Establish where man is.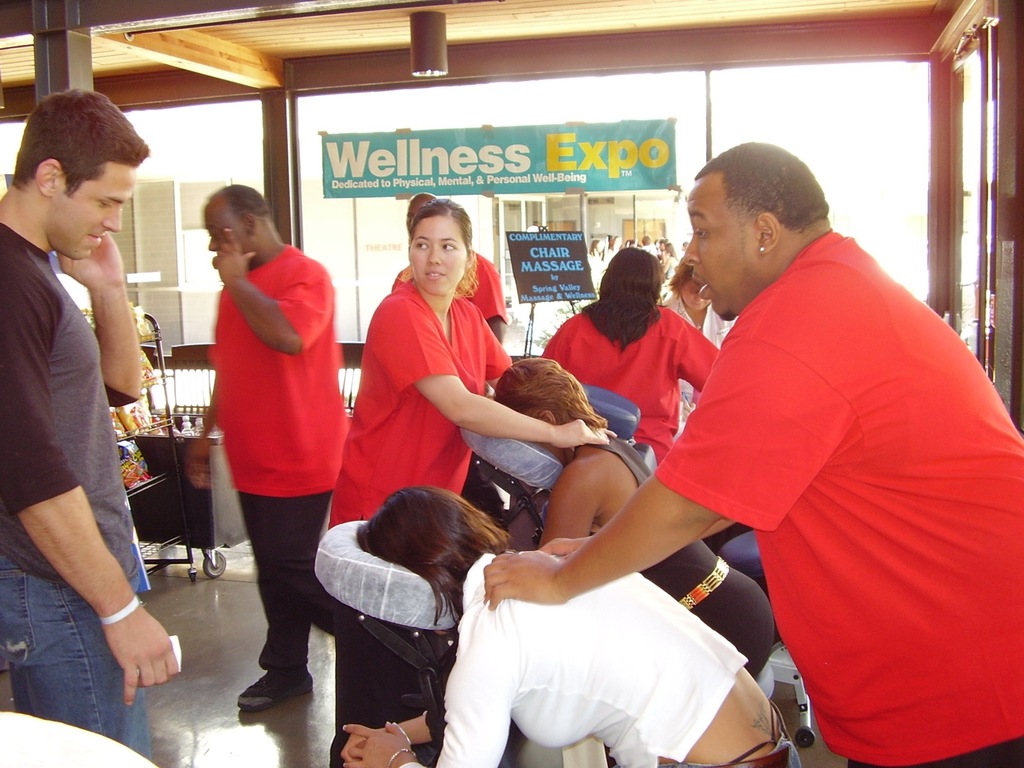
Established at (x1=388, y1=193, x2=505, y2=518).
